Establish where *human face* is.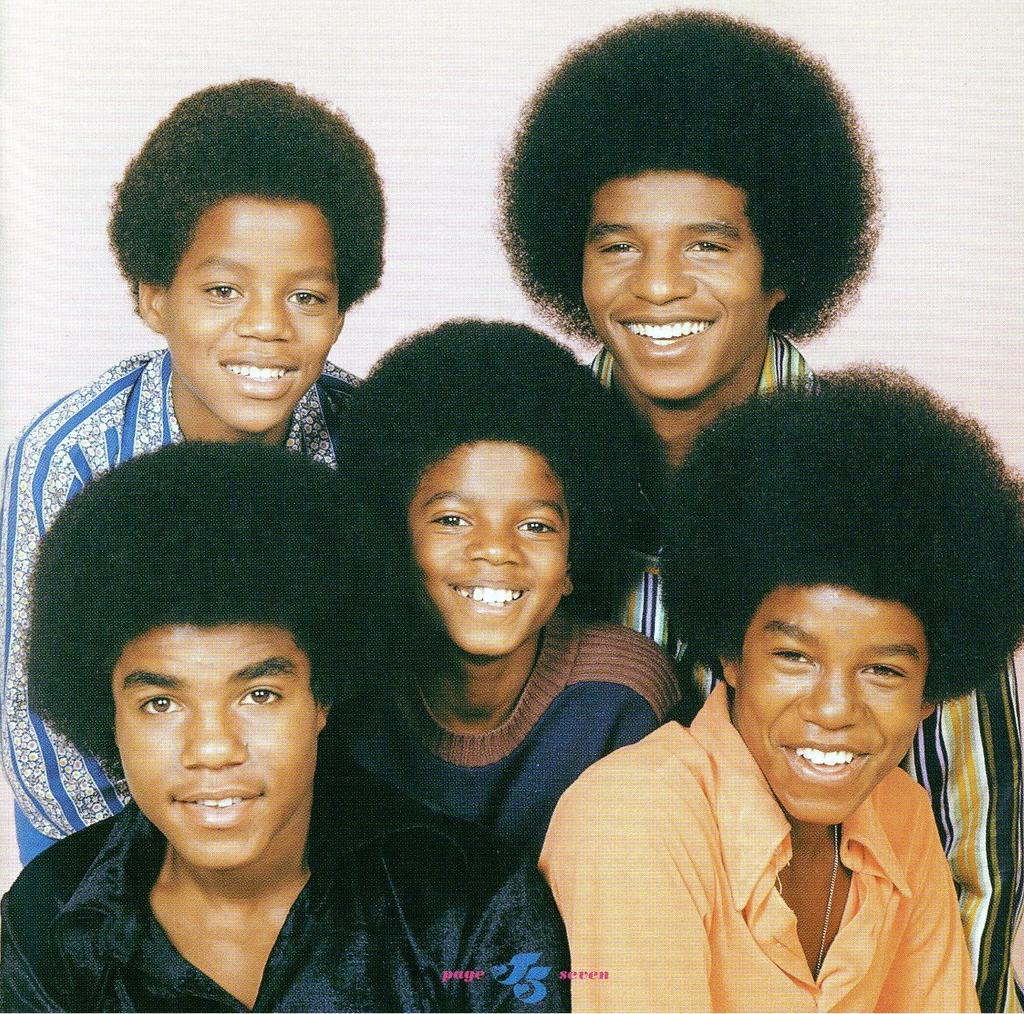
Established at [111, 622, 323, 871].
